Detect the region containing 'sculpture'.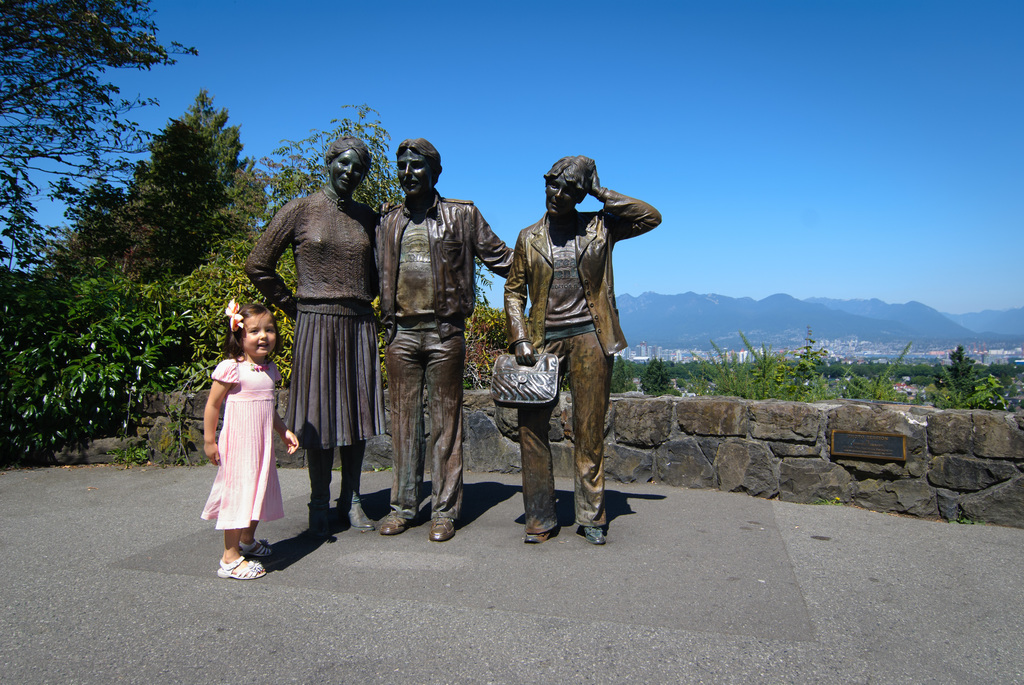
(x1=237, y1=132, x2=400, y2=542).
